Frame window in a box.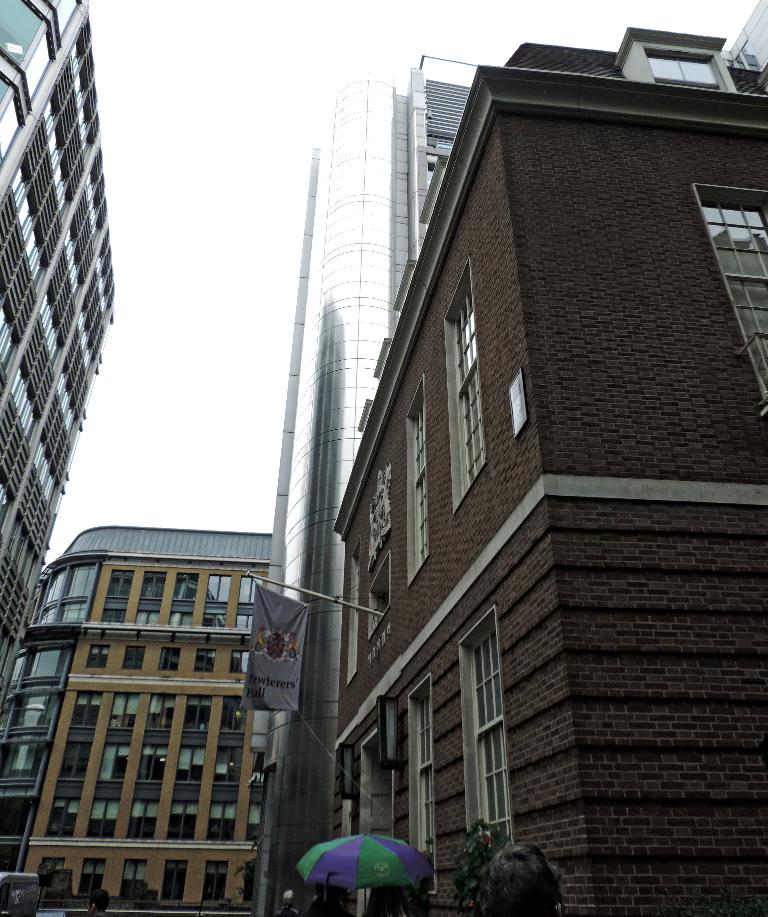
bbox=(465, 627, 510, 830).
